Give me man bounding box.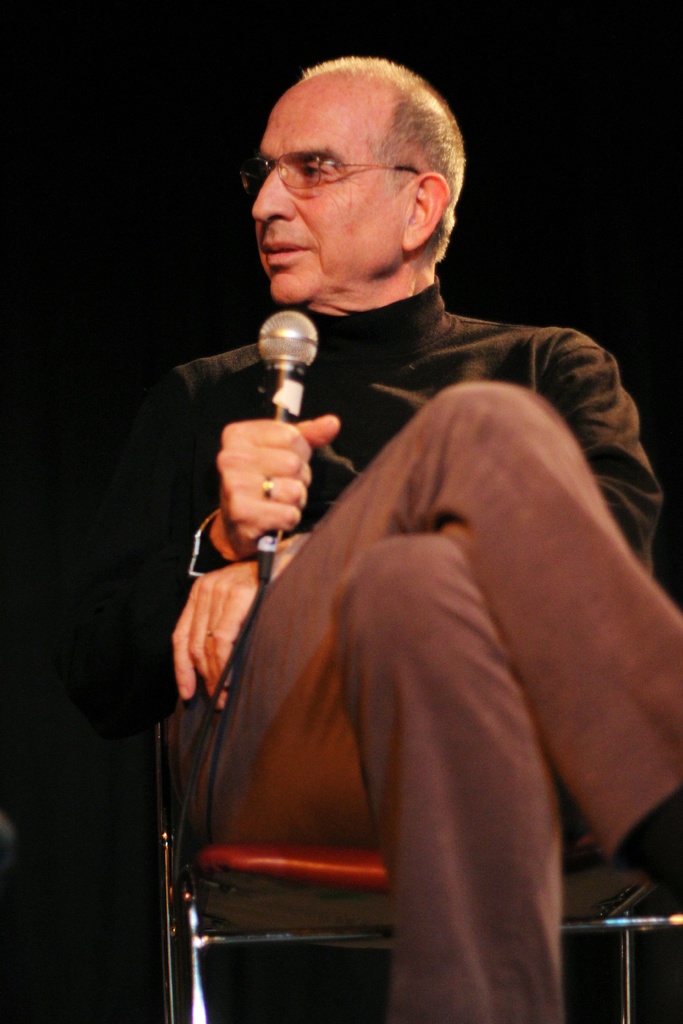
pyautogui.locateOnScreen(70, 61, 682, 1023).
